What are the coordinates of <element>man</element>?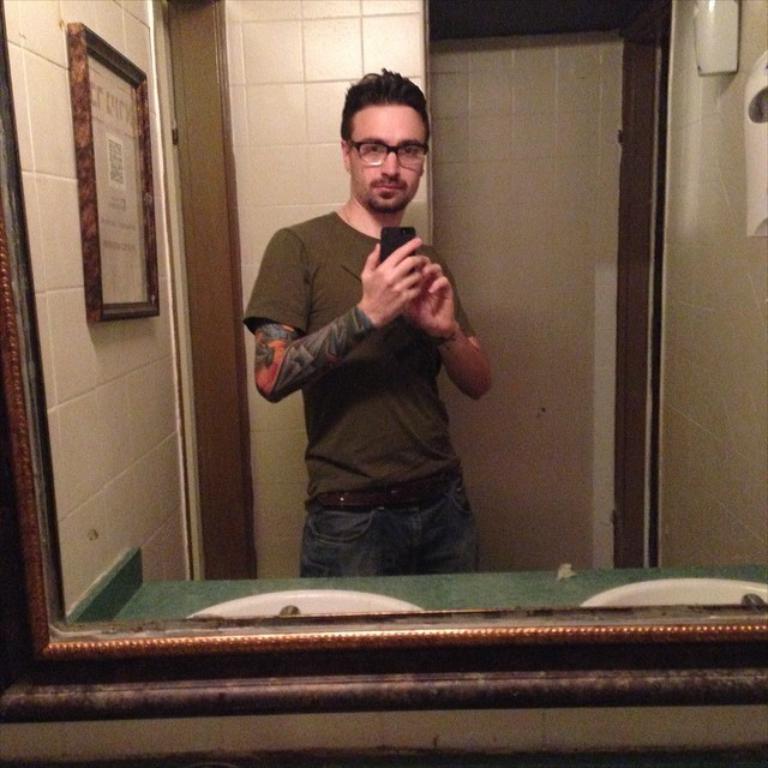
l=235, t=83, r=509, b=596.
